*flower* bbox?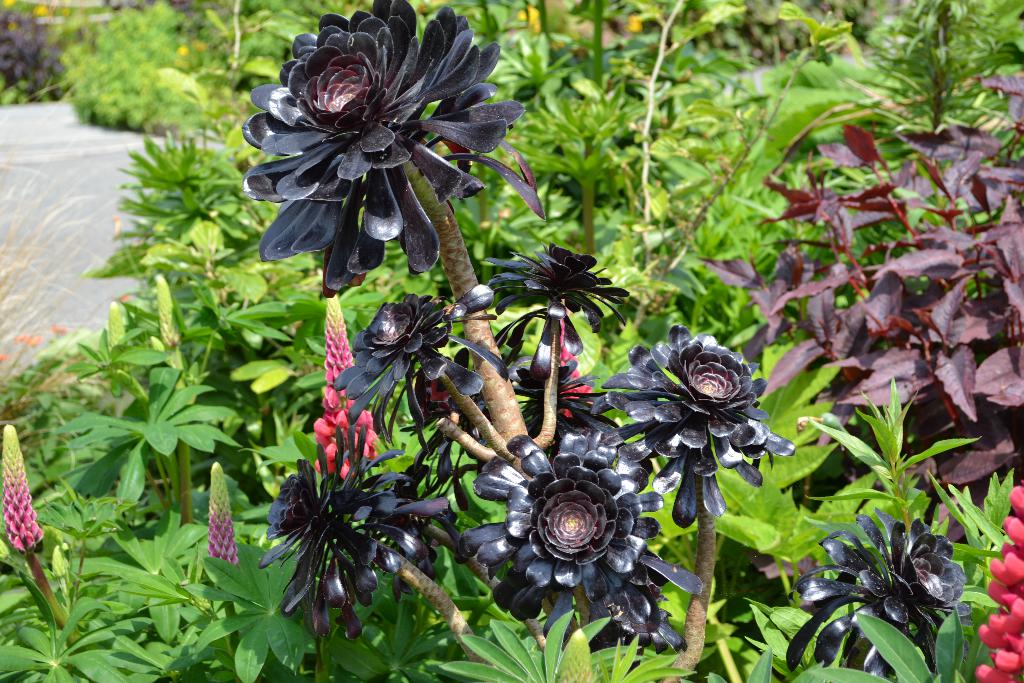
(190,38,206,49)
